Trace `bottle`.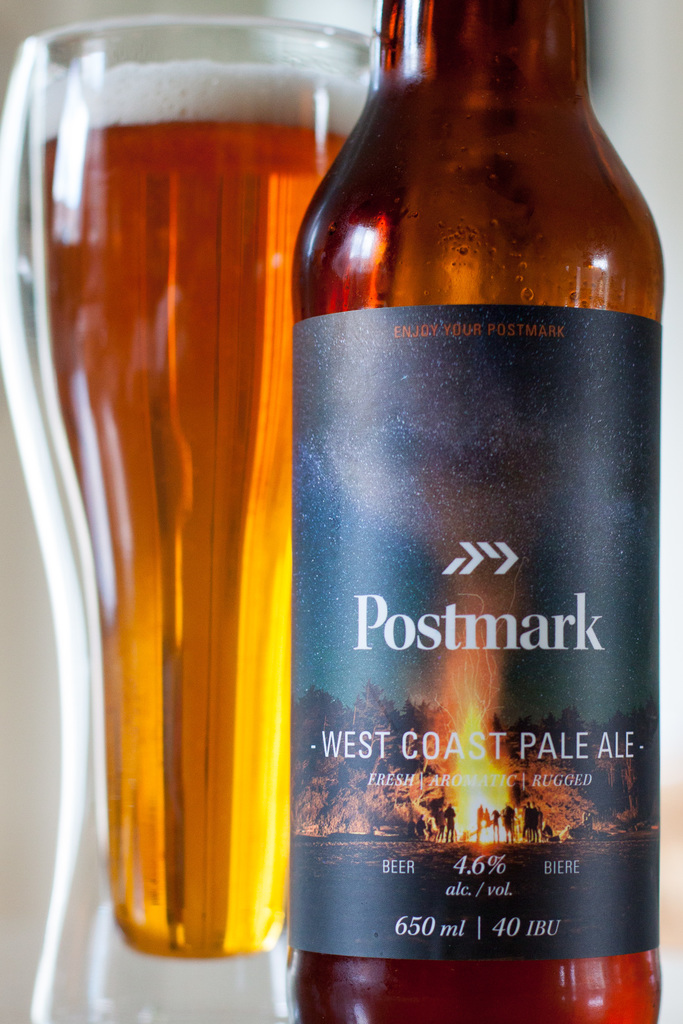
Traced to x1=292, y1=0, x2=666, y2=1023.
